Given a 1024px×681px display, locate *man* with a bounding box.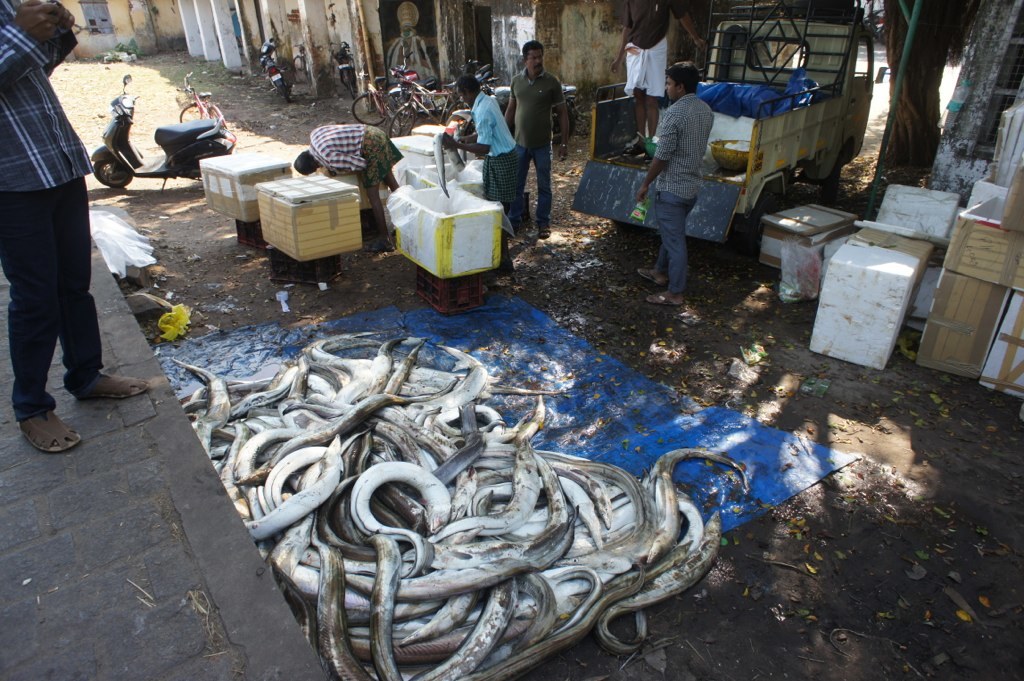
Located: [left=607, top=0, right=711, bottom=155].
